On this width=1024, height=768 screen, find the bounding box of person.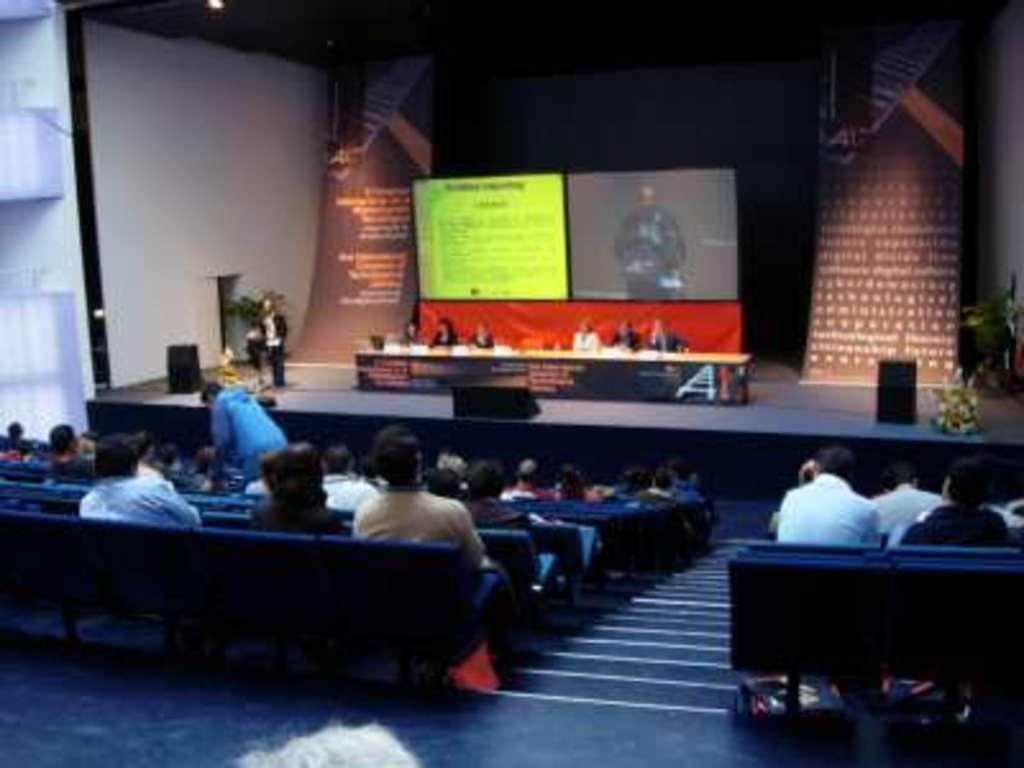
Bounding box: <bbox>566, 317, 607, 351</bbox>.
